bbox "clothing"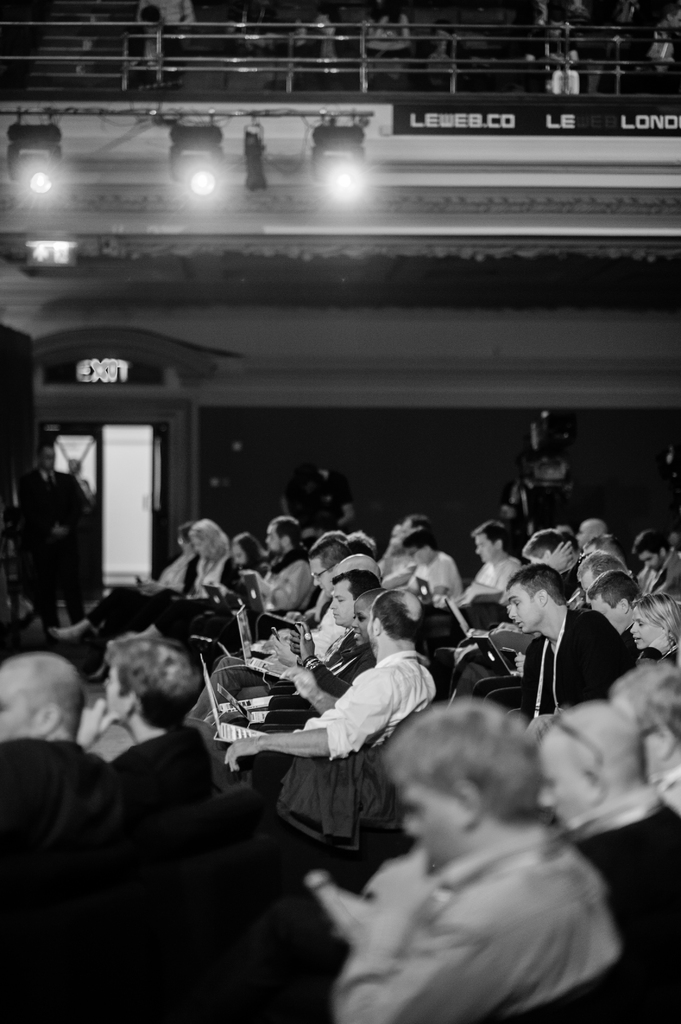
left=236, top=540, right=311, bottom=600
